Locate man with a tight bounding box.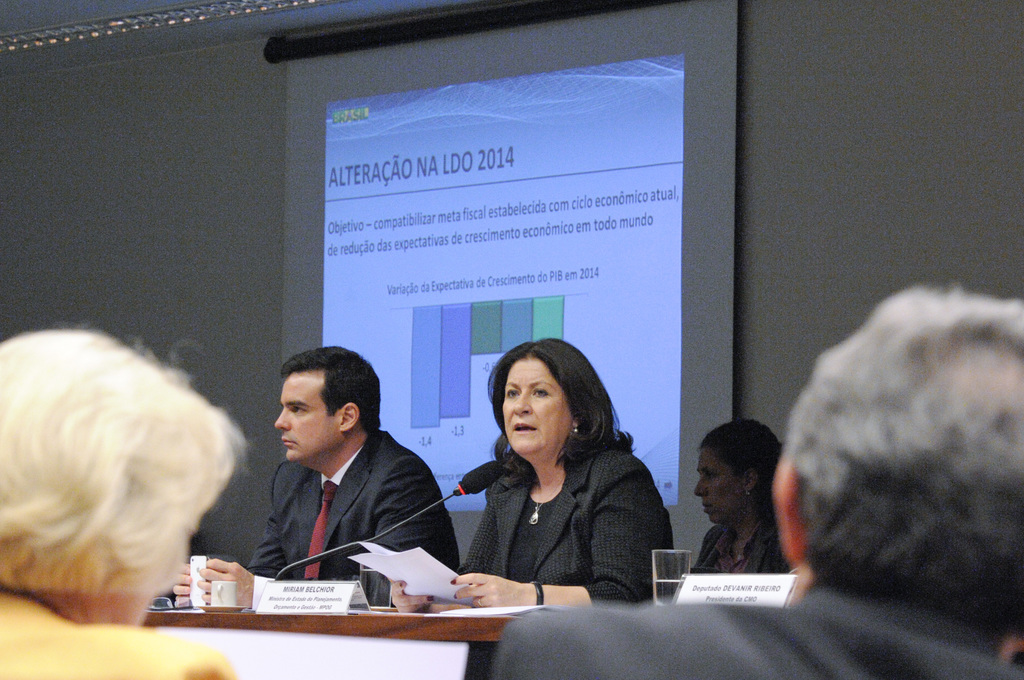
489/281/1023/679.
